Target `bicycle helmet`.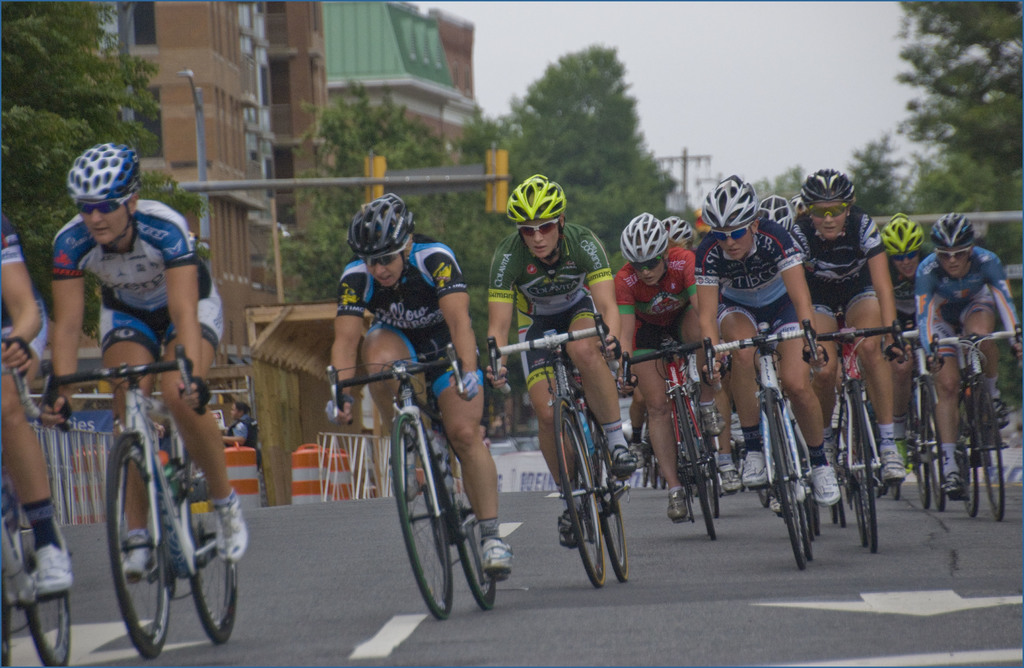
Target region: (left=801, top=161, right=858, bottom=207).
